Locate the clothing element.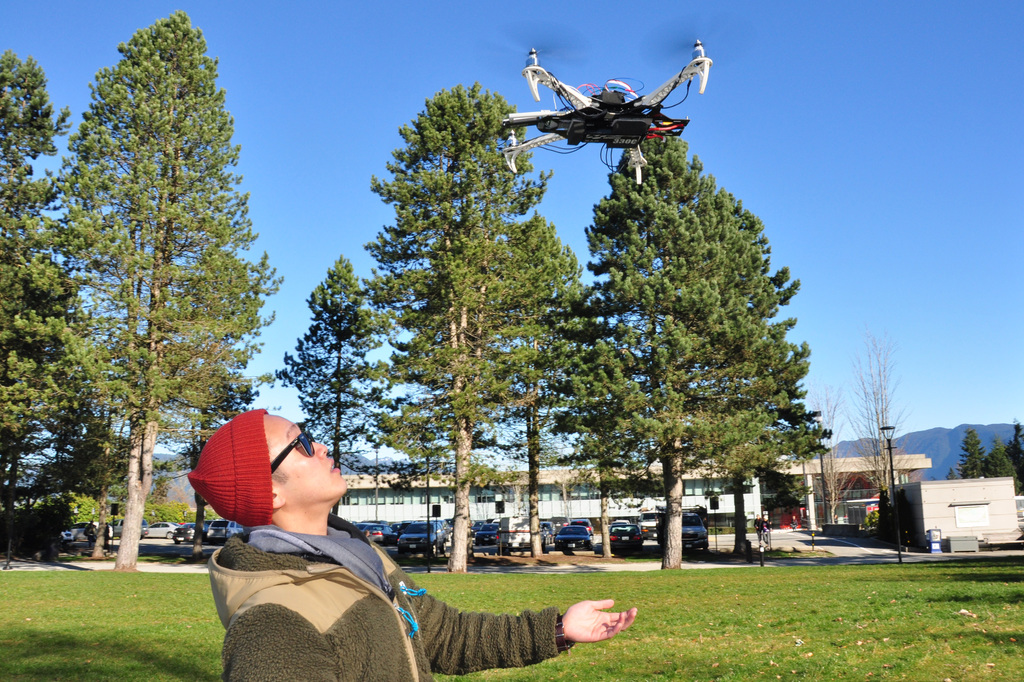
Element bbox: <region>205, 524, 583, 681</region>.
